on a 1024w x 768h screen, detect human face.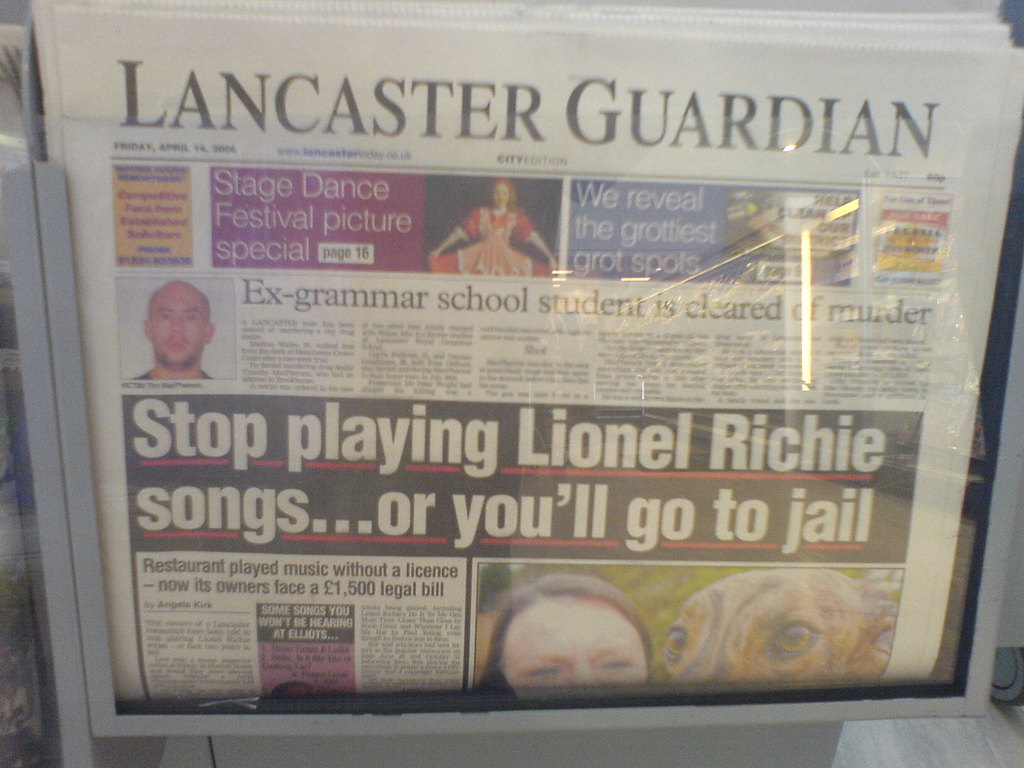
select_region(149, 294, 207, 371).
